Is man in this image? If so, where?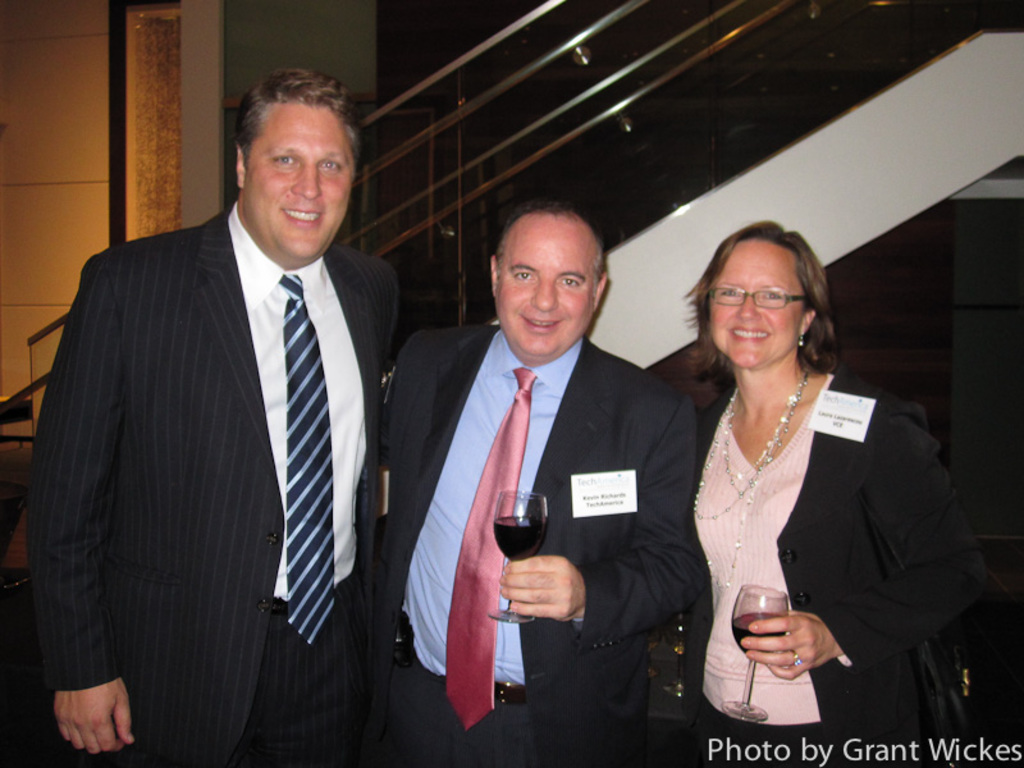
Yes, at 367 202 712 767.
